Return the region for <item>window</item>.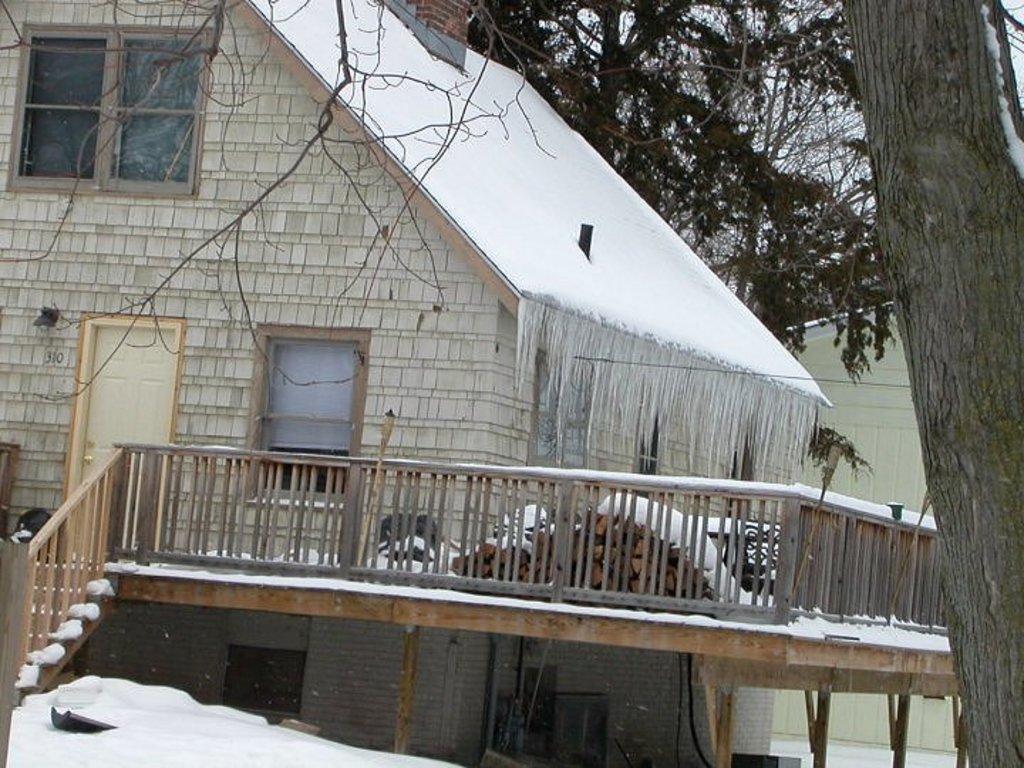
l=216, t=647, r=306, b=718.
